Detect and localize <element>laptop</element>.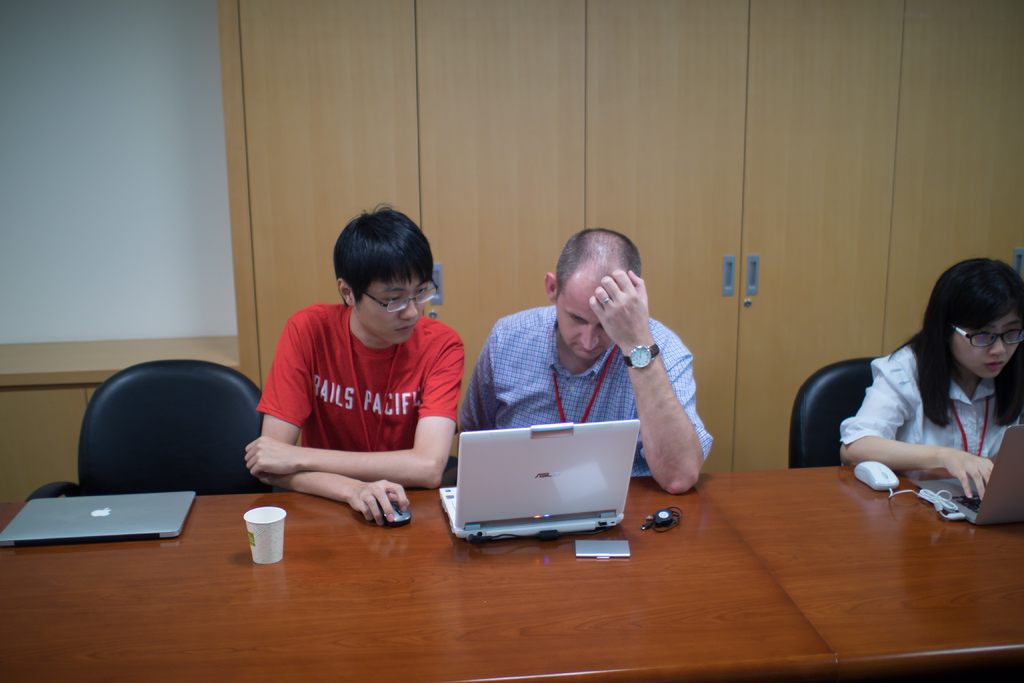
Localized at <box>0,490,196,547</box>.
